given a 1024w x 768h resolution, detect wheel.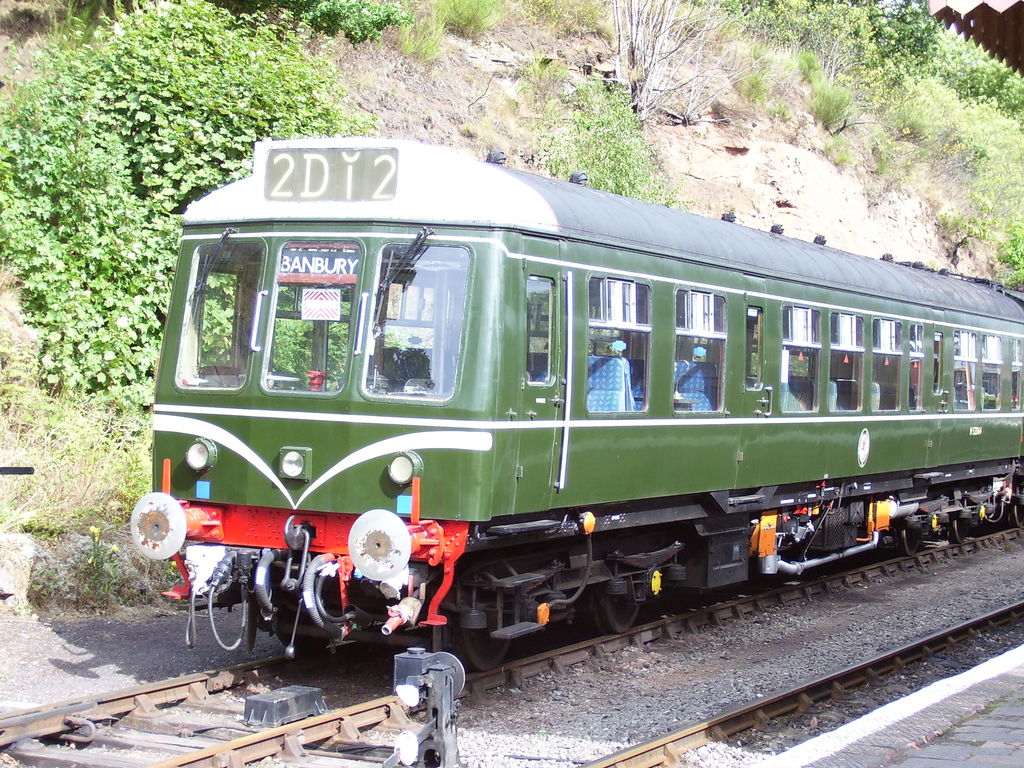
Rect(437, 575, 523, 673).
